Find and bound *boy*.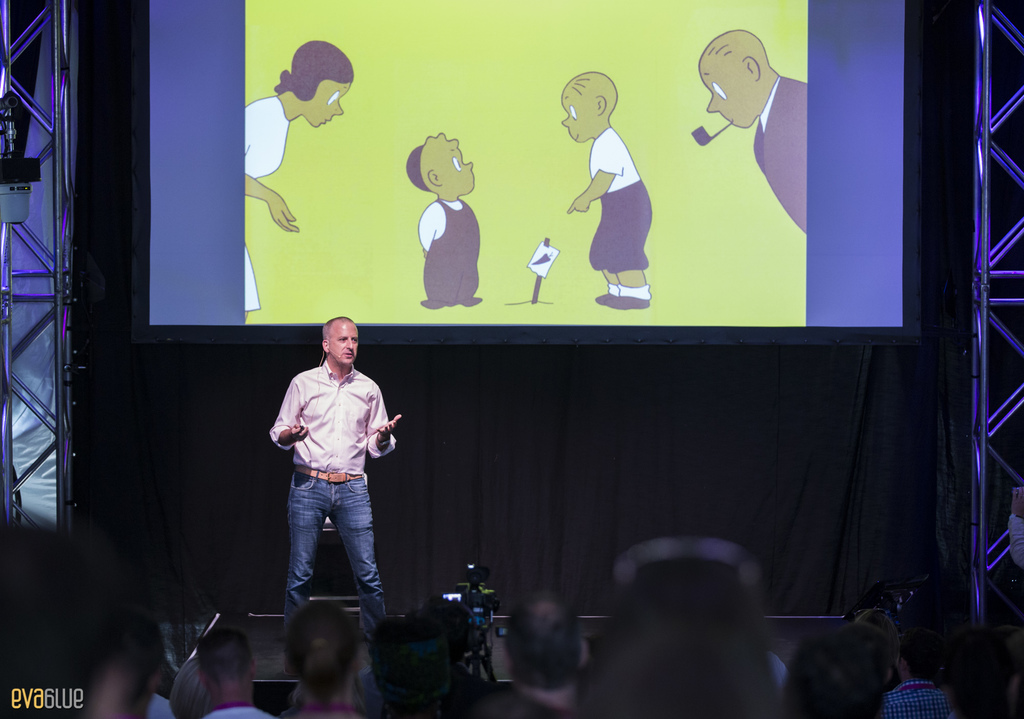
Bound: x1=408, y1=135, x2=485, y2=311.
